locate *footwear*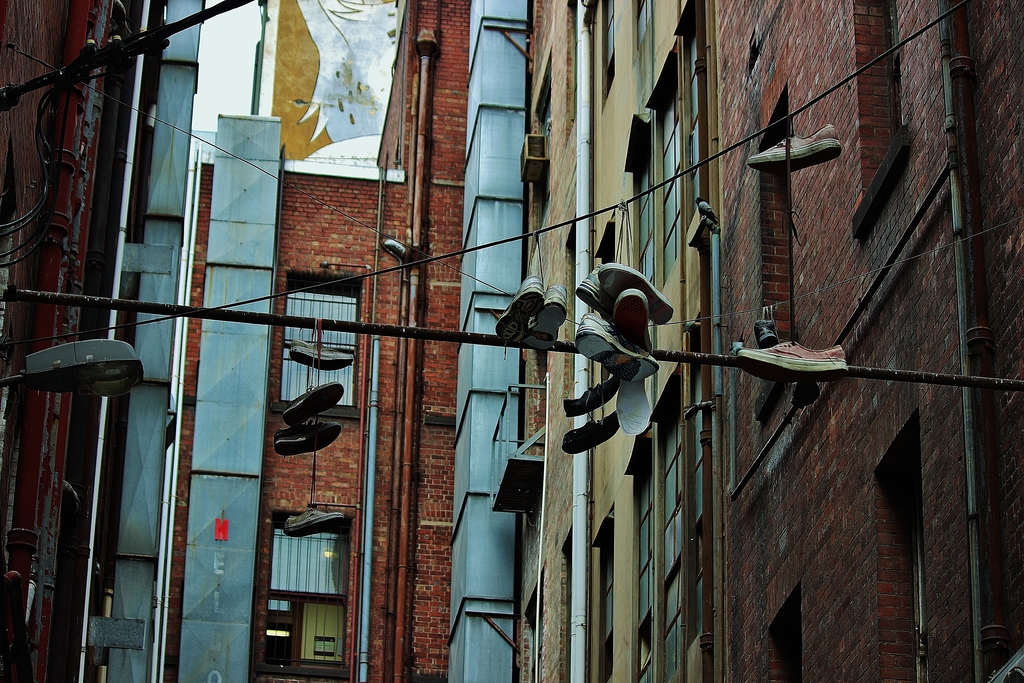
bbox=[581, 315, 660, 384]
